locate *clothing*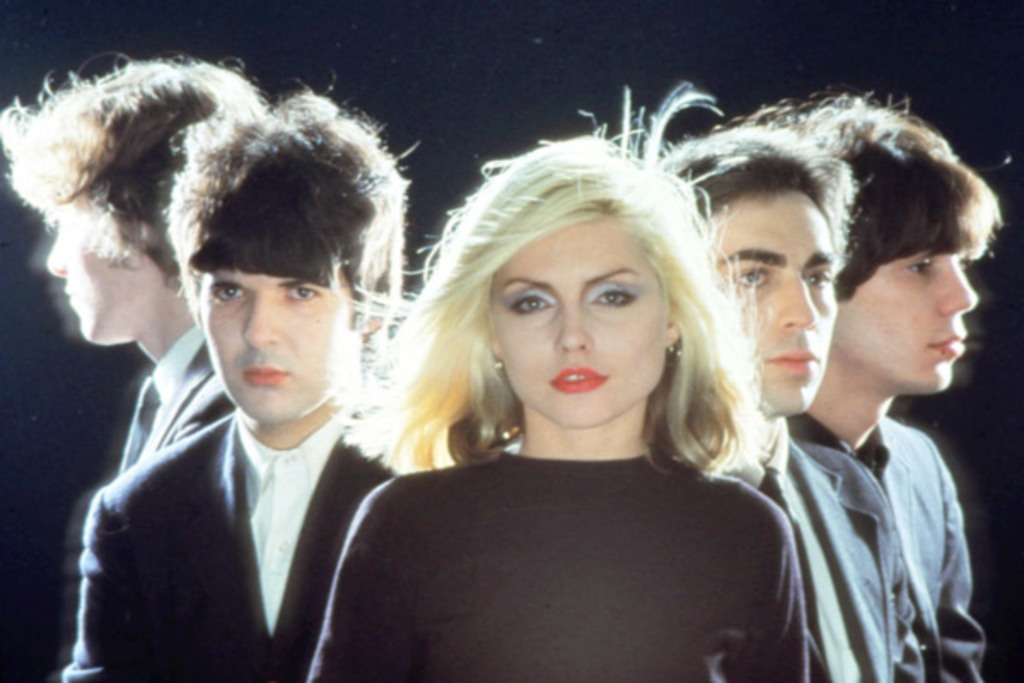
pyautogui.locateOnScreen(118, 330, 224, 475)
